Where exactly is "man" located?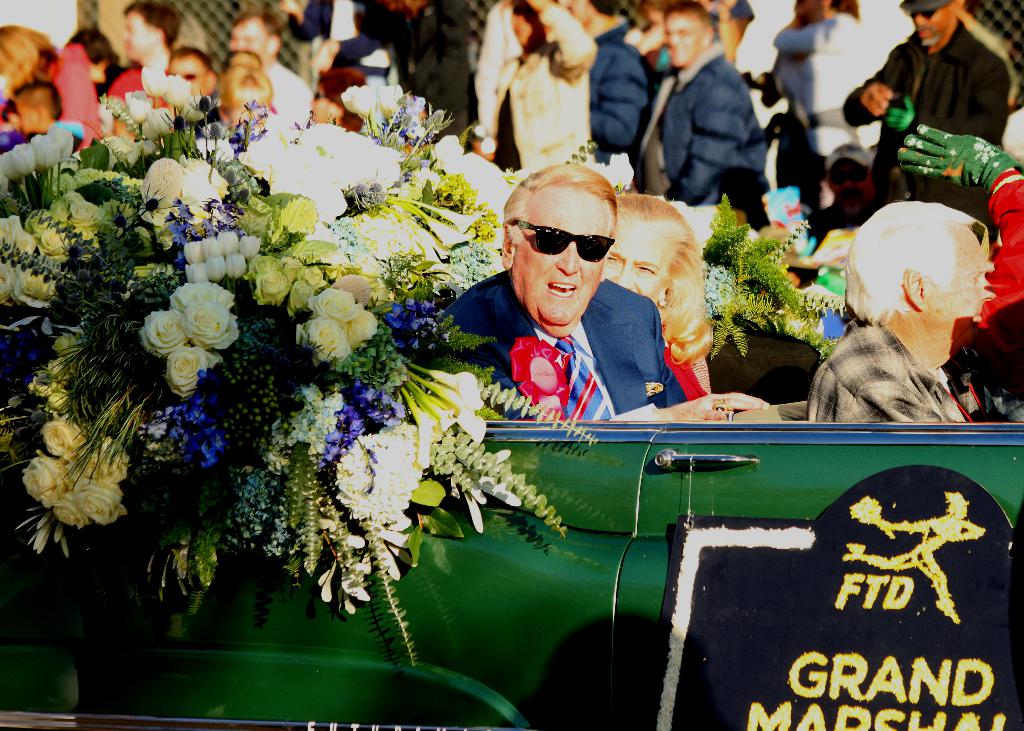
Its bounding box is x1=626 y1=1 x2=764 y2=212.
